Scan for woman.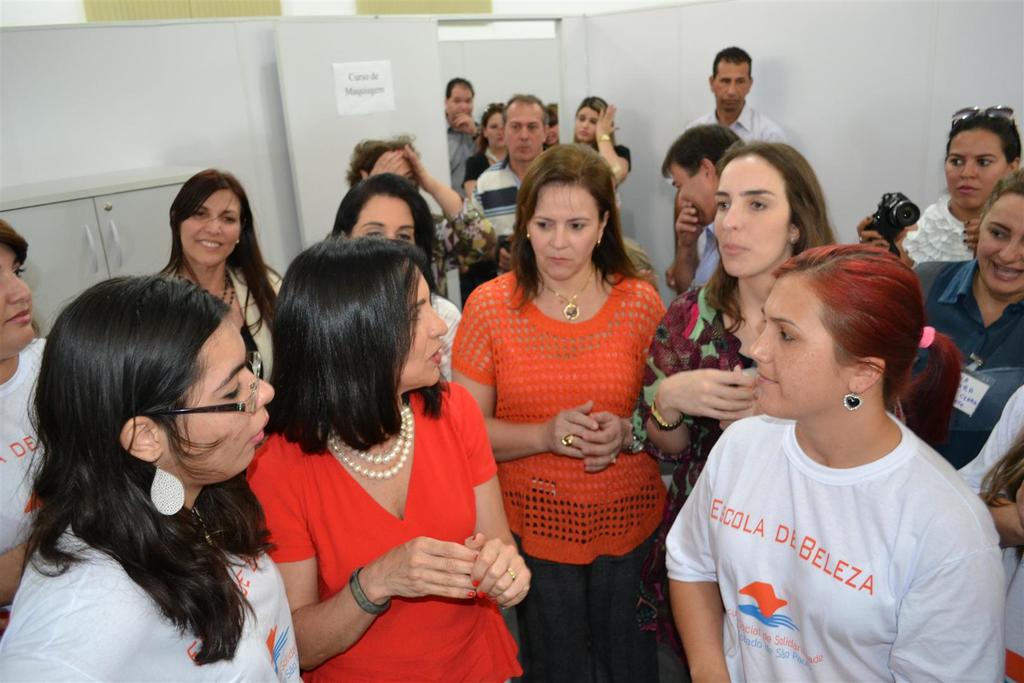
Scan result: left=661, top=248, right=1009, bottom=682.
